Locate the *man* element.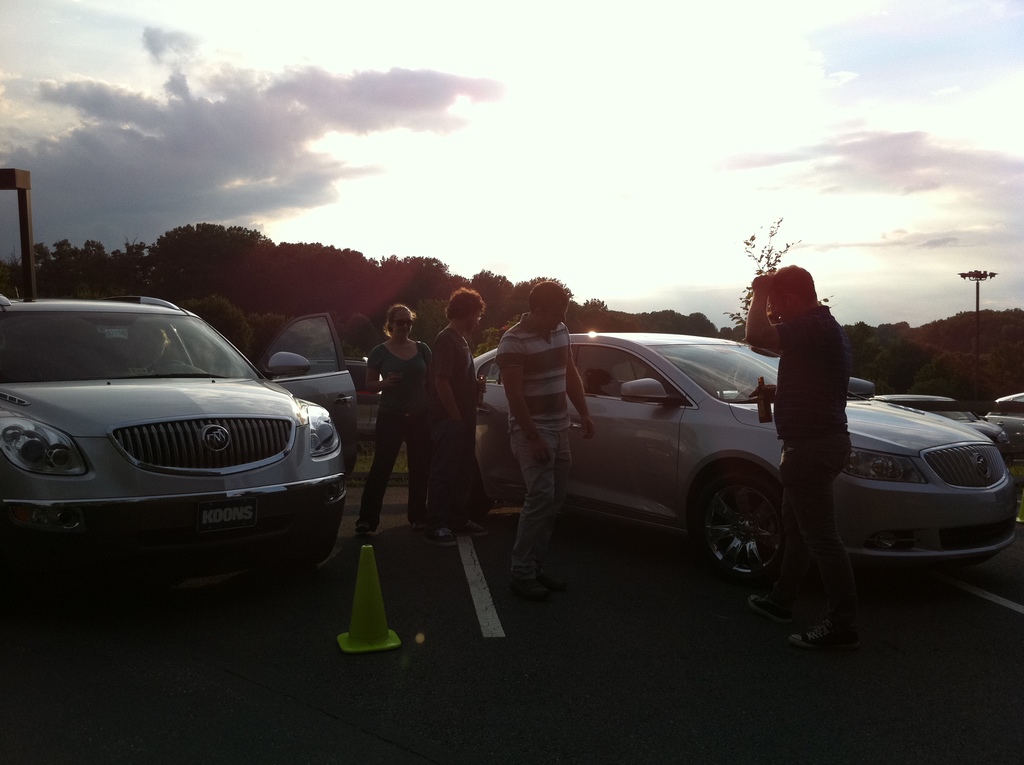
Element bbox: l=421, t=287, r=491, b=544.
